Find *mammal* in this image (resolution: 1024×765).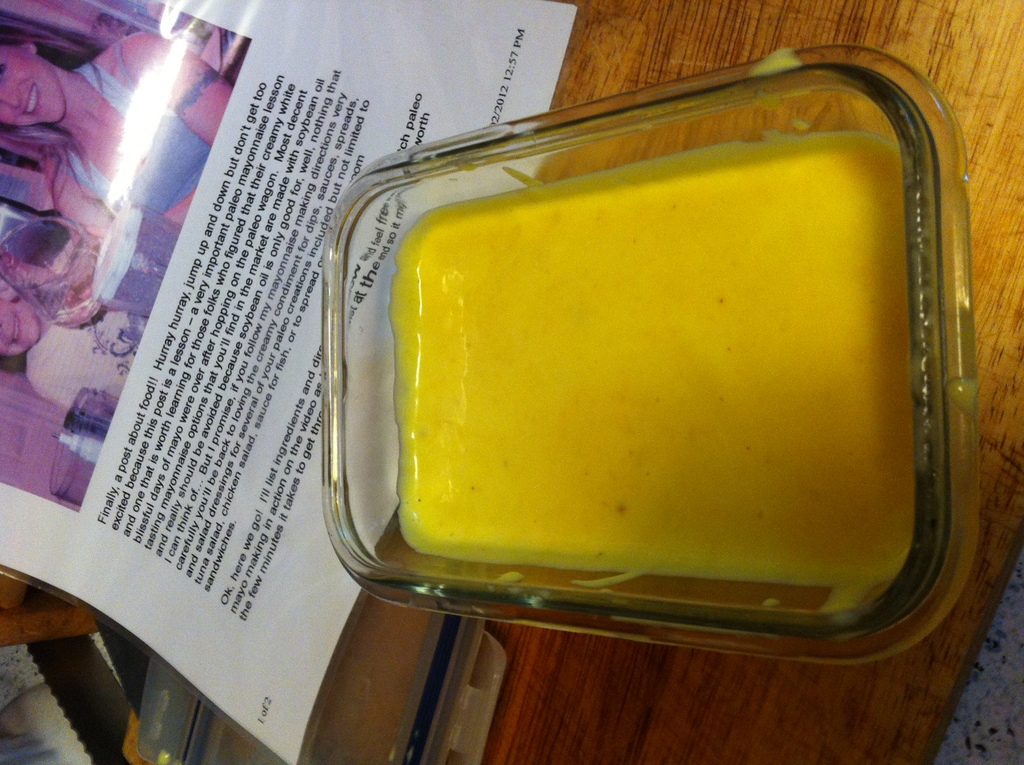
bbox(0, 281, 148, 412).
